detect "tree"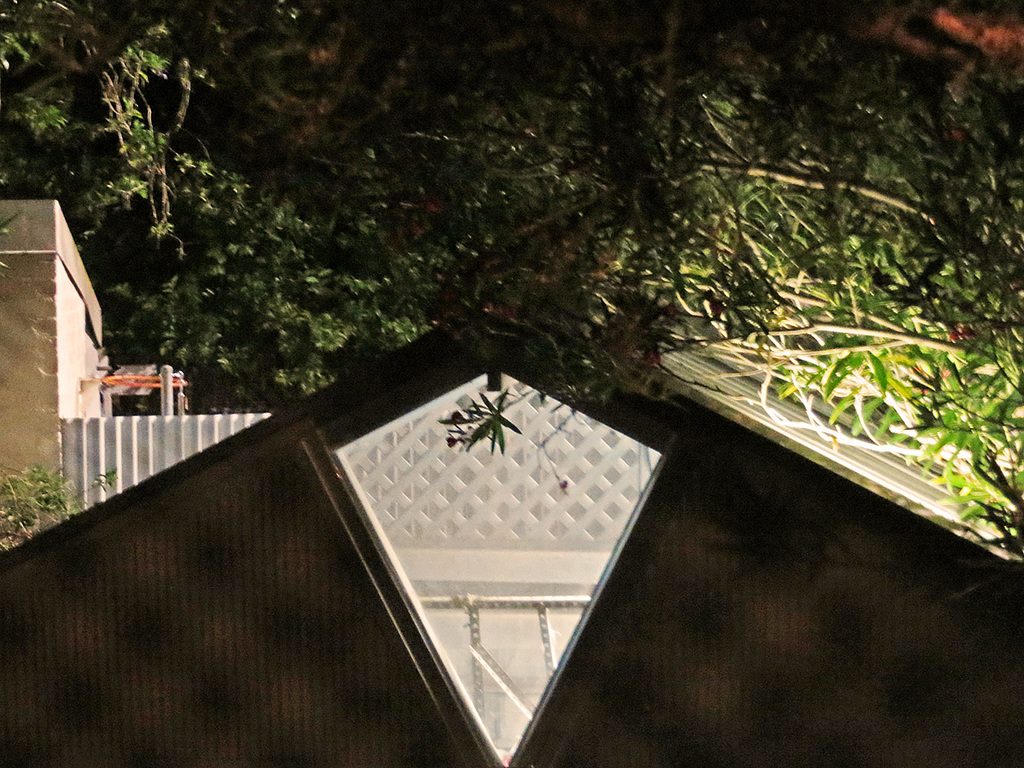
bbox=[0, 0, 1023, 376]
